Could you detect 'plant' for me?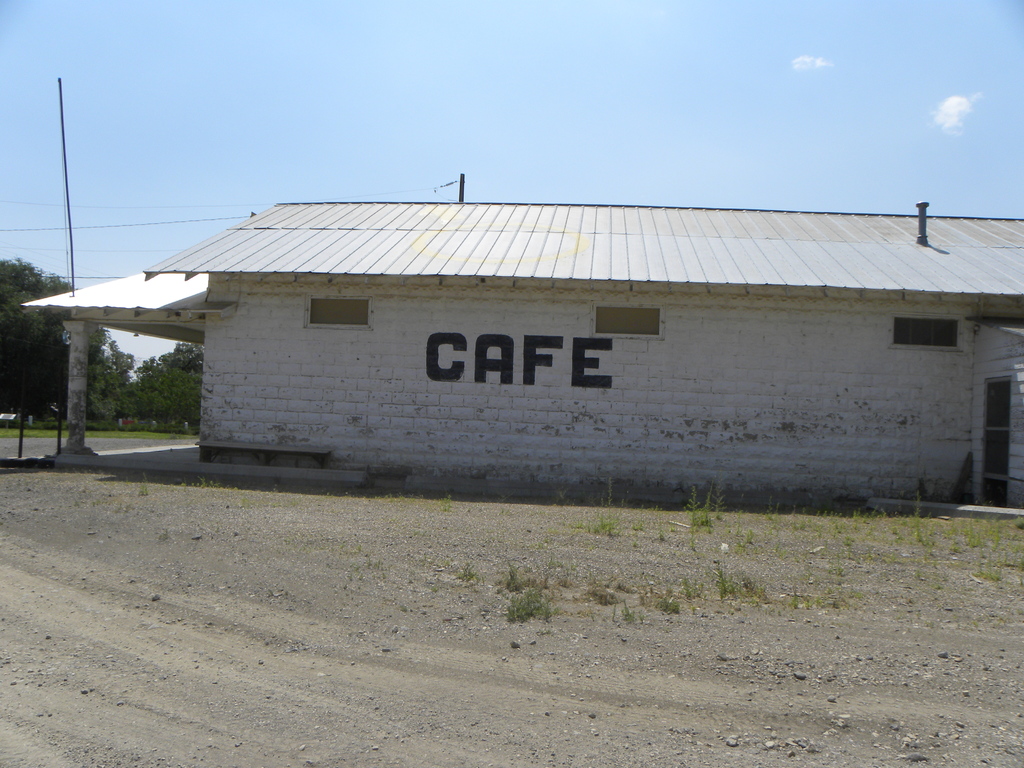
Detection result: Rect(677, 483, 708, 531).
